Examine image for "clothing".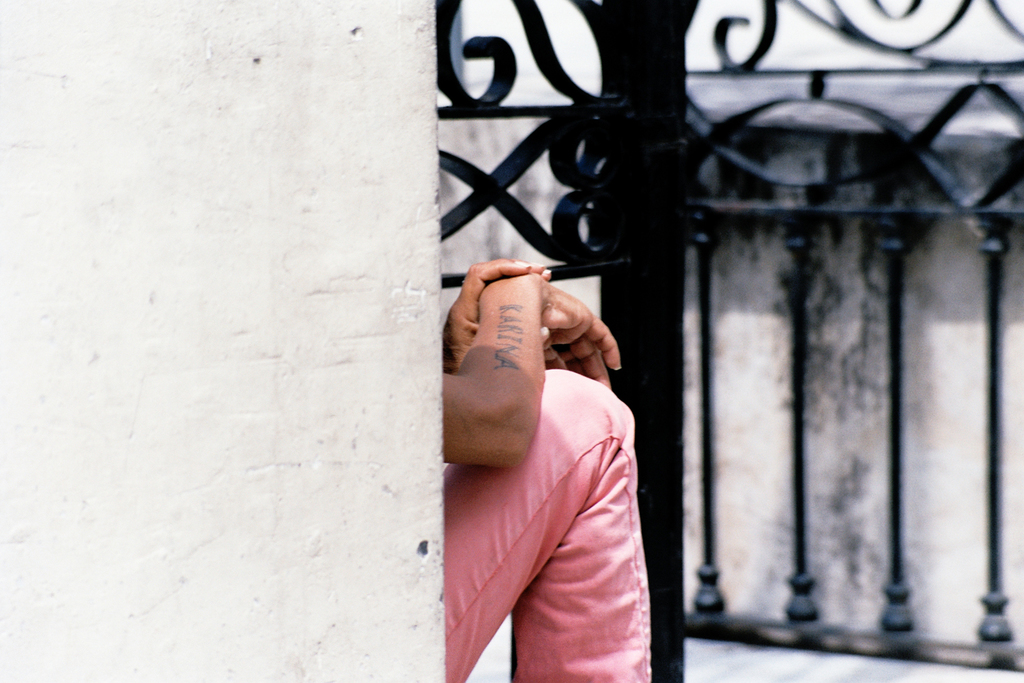
Examination result: l=440, t=365, r=657, b=682.
